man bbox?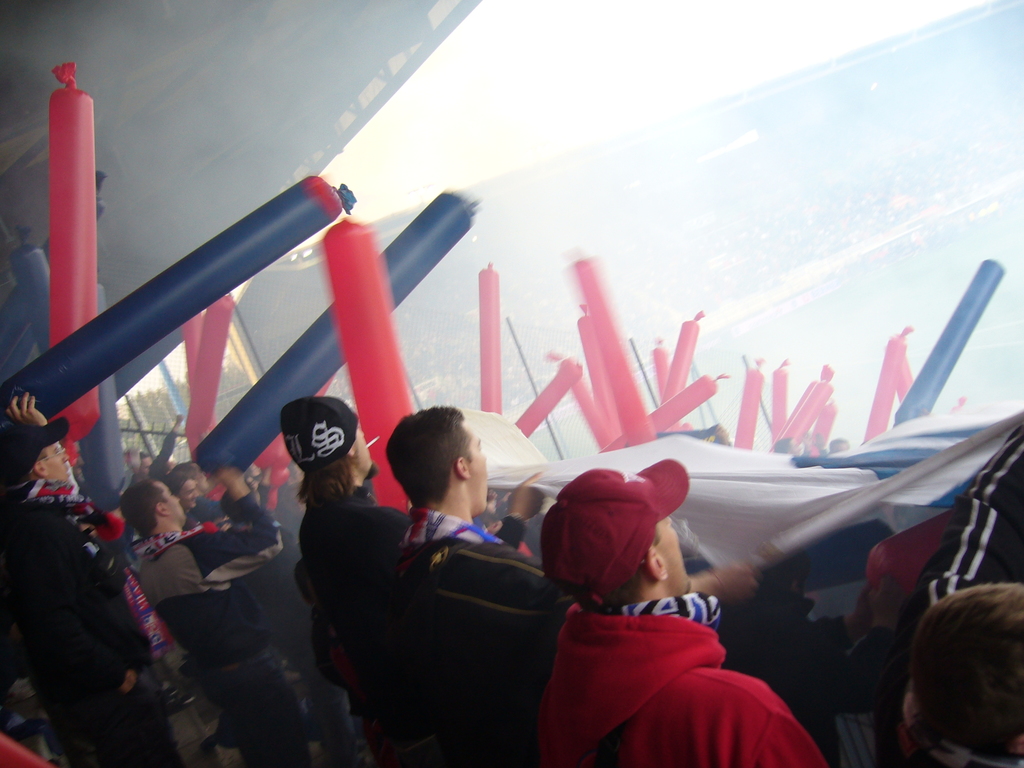
x1=824 y1=415 x2=1023 y2=767
